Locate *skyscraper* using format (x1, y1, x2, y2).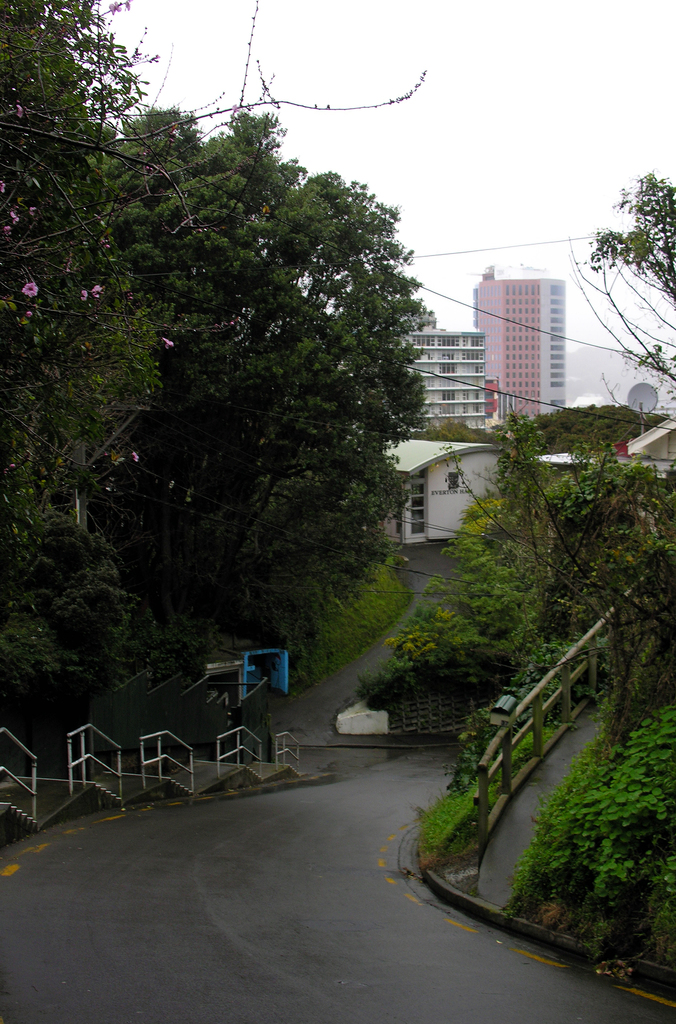
(397, 316, 485, 428).
